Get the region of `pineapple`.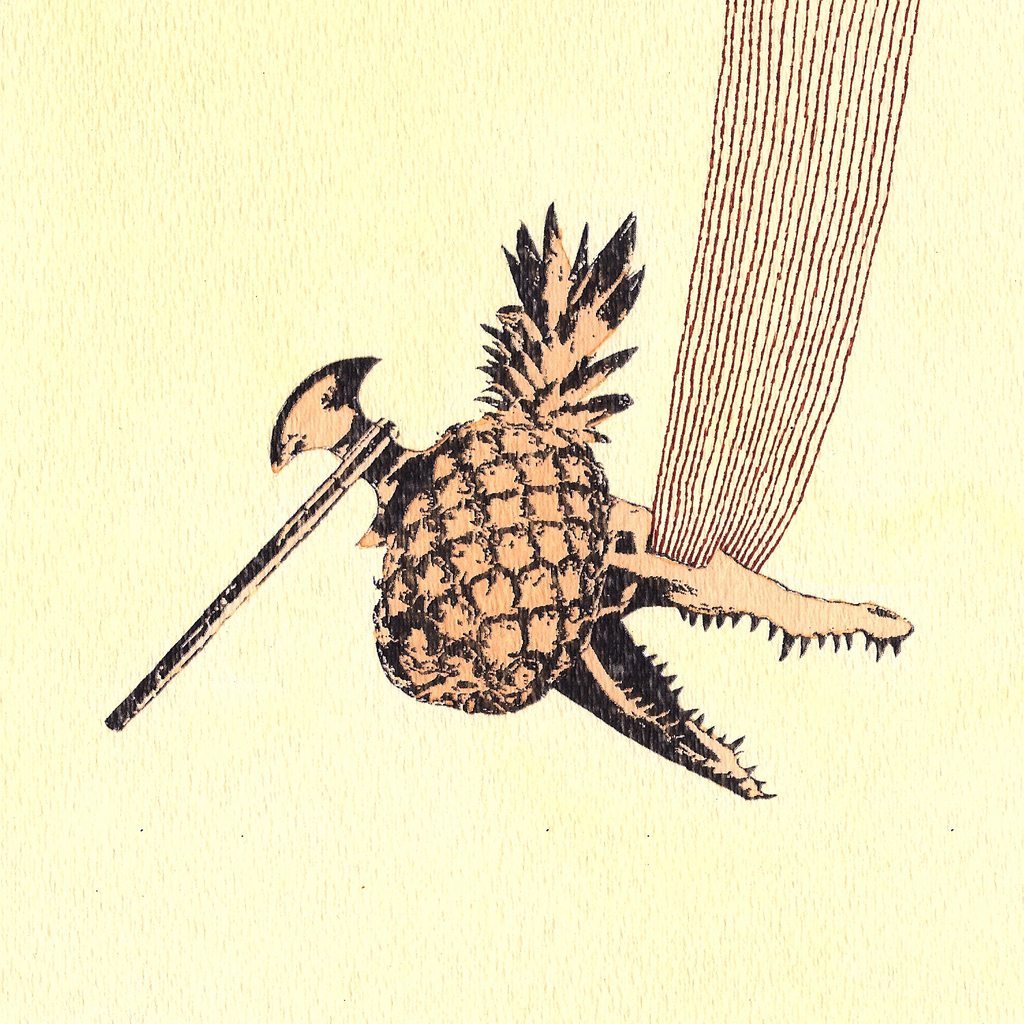
(369, 208, 644, 722).
